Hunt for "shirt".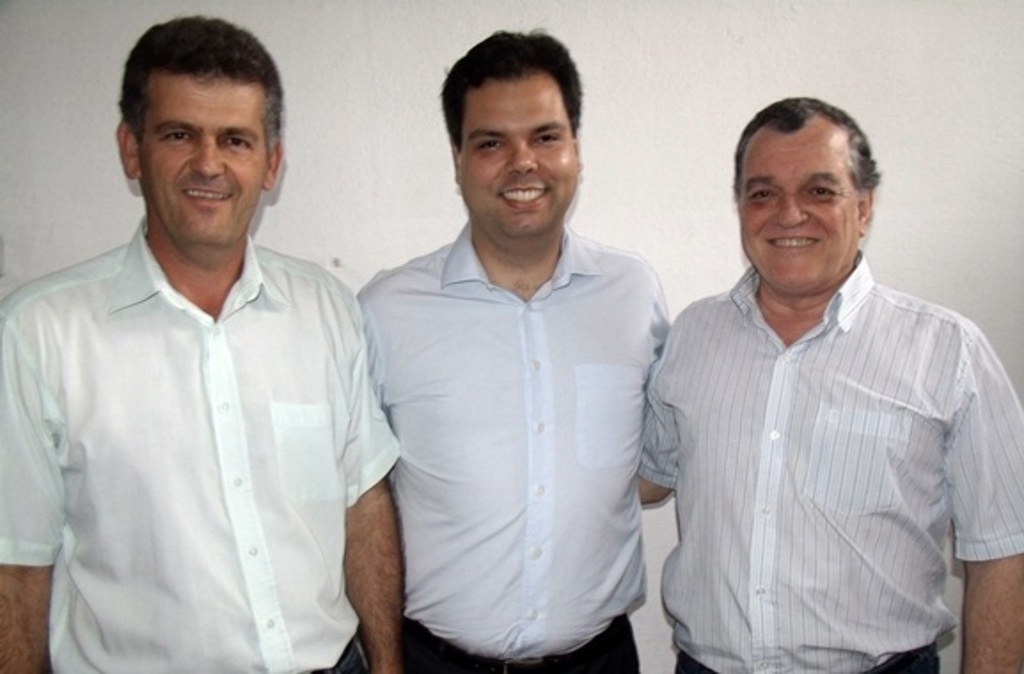
Hunted down at <box>353,216,671,667</box>.
